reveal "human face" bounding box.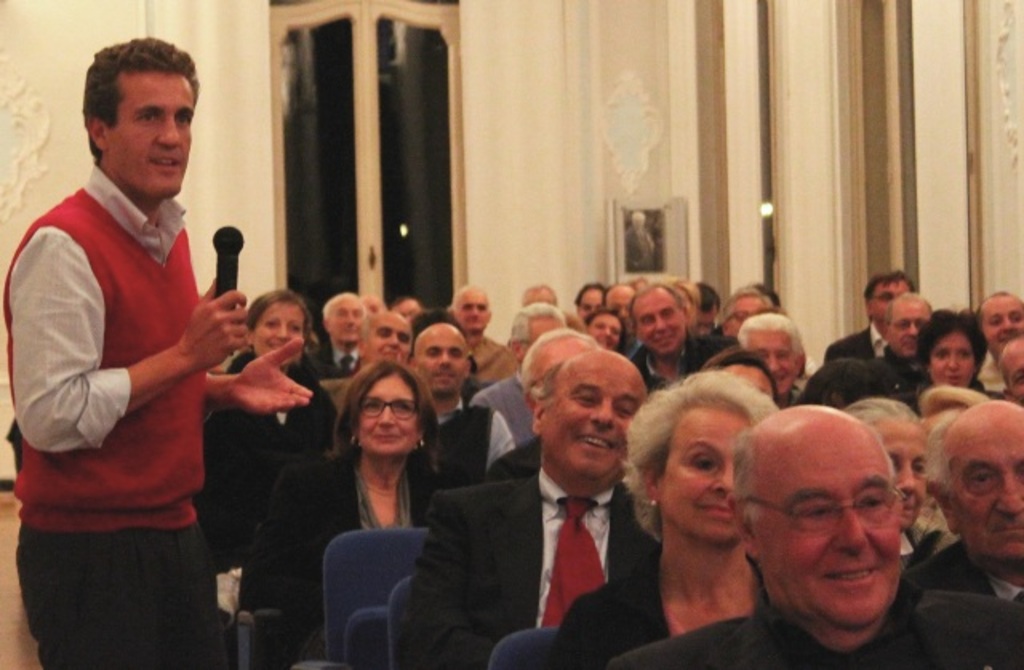
Revealed: 894:305:925:358.
